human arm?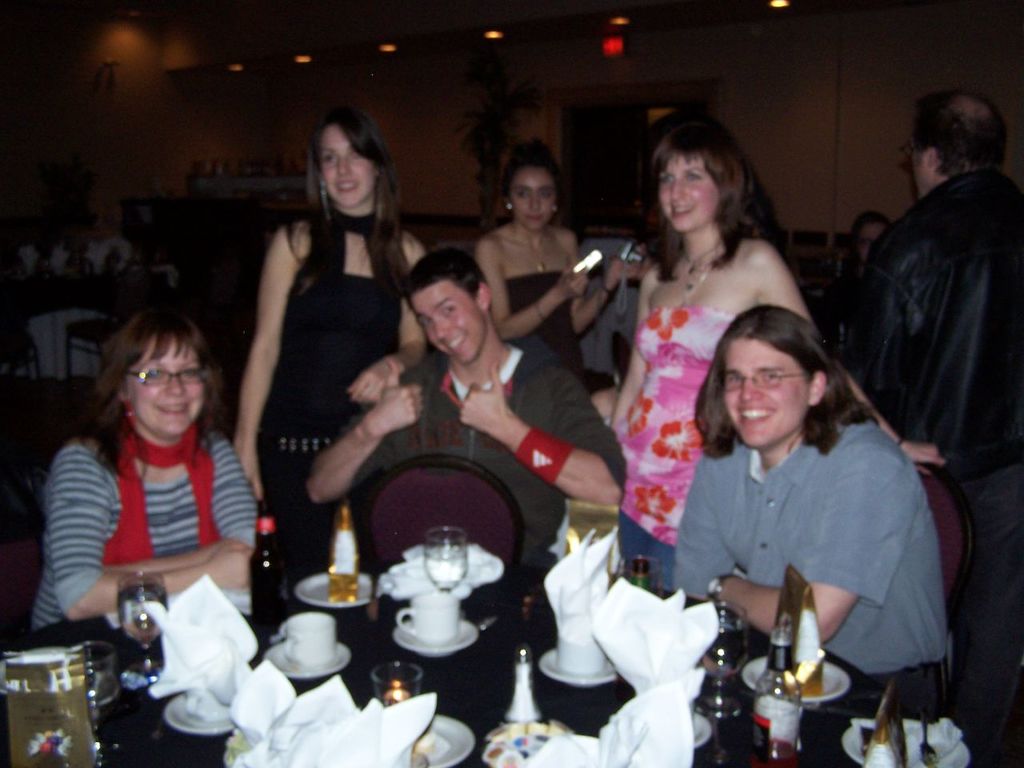
box=[688, 436, 916, 664]
